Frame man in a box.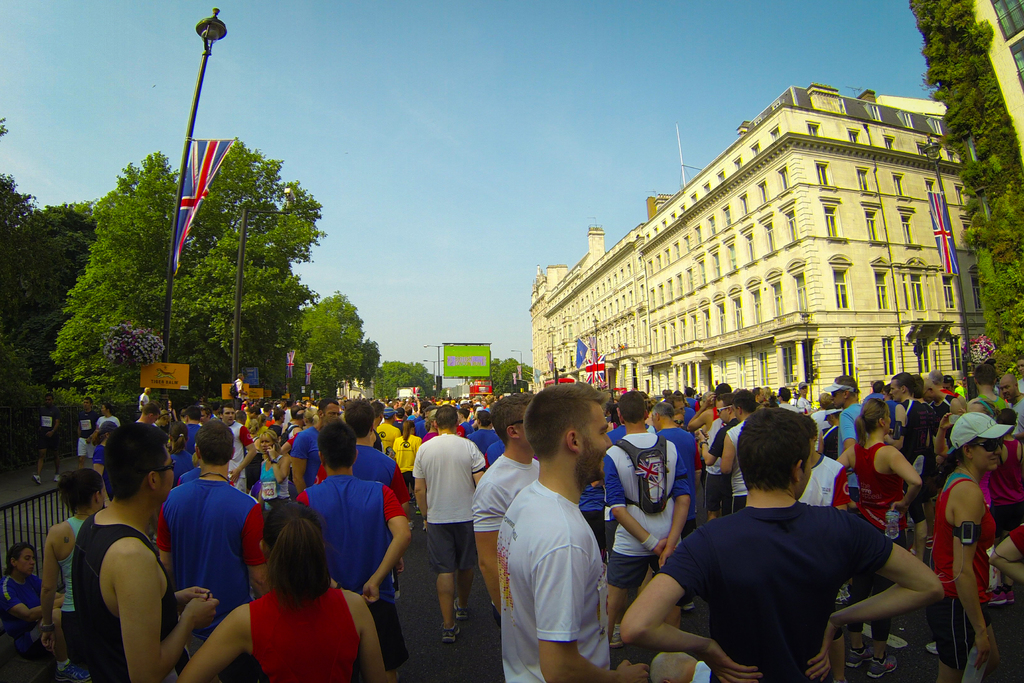
{"x1": 829, "y1": 366, "x2": 873, "y2": 463}.
